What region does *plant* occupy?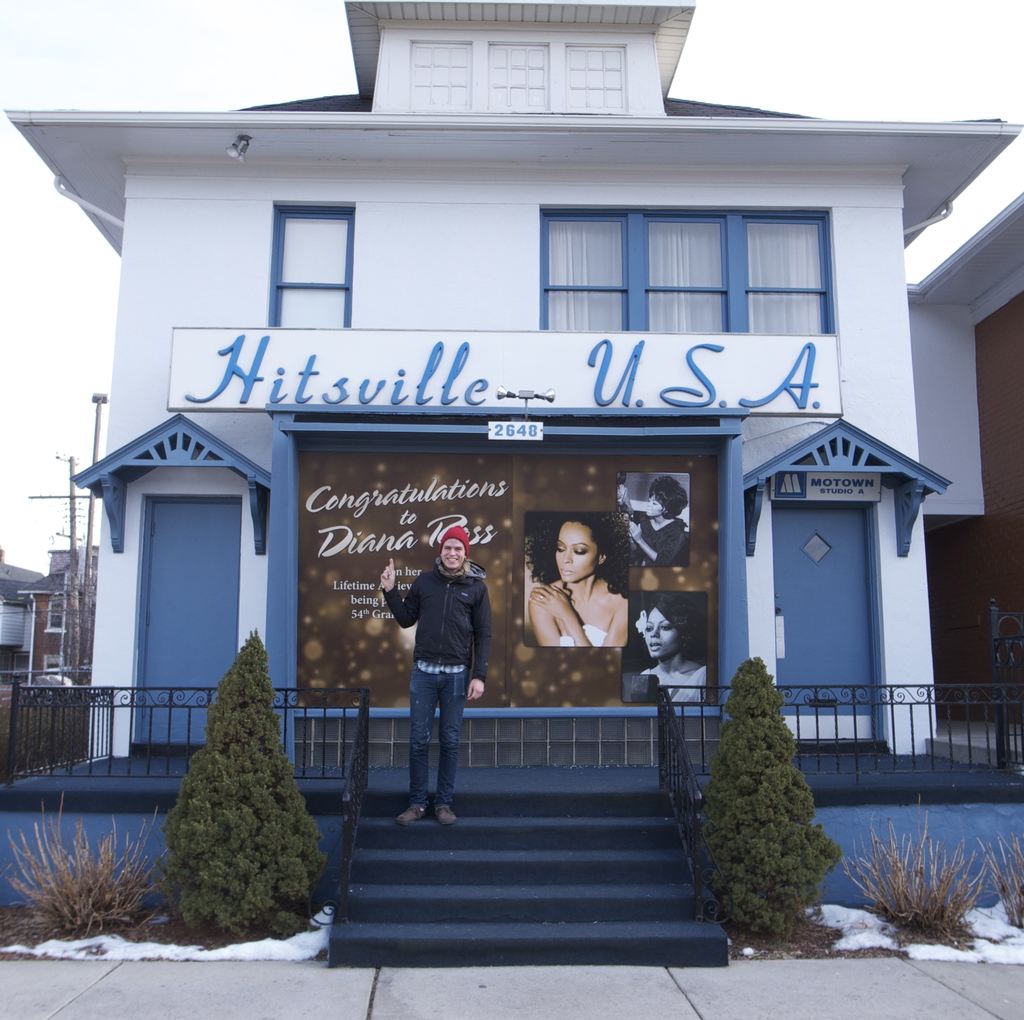
(0,791,175,953).
